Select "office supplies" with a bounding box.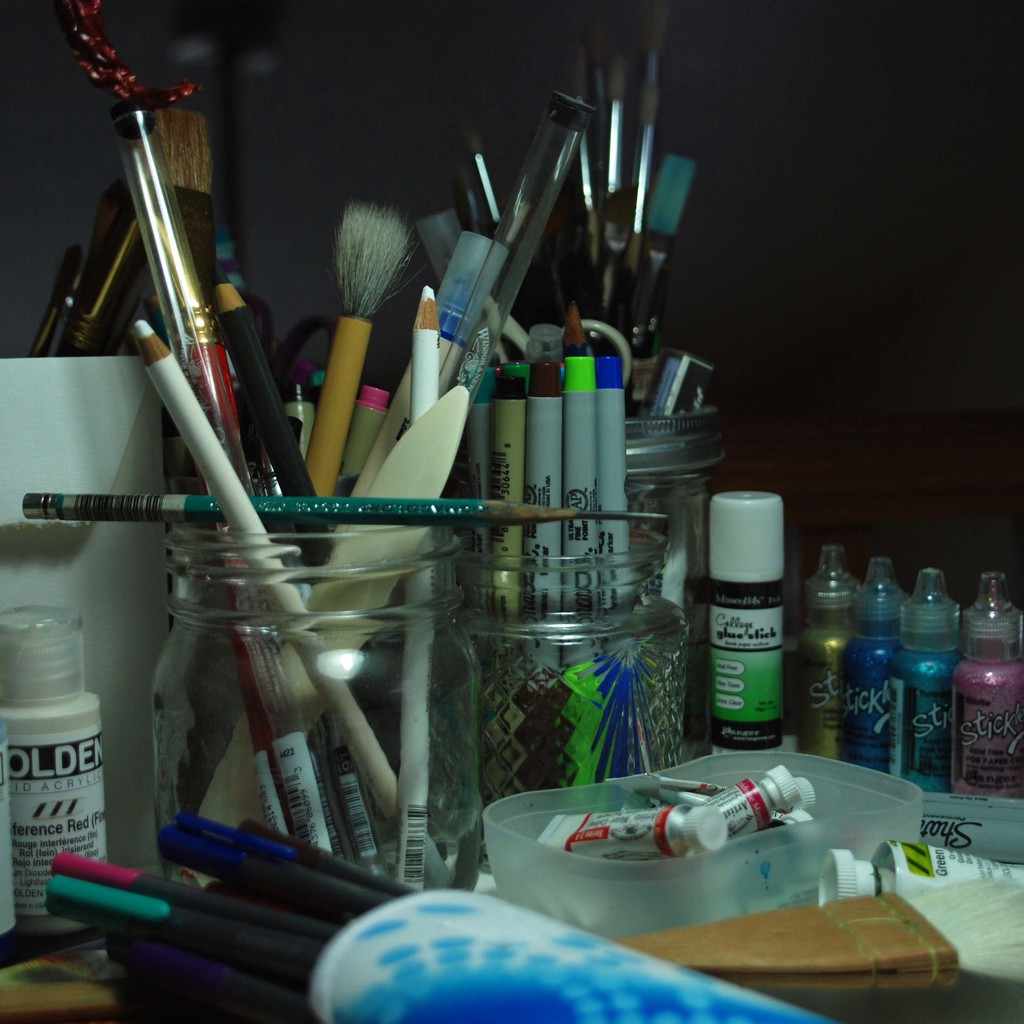
crop(225, 264, 331, 532).
